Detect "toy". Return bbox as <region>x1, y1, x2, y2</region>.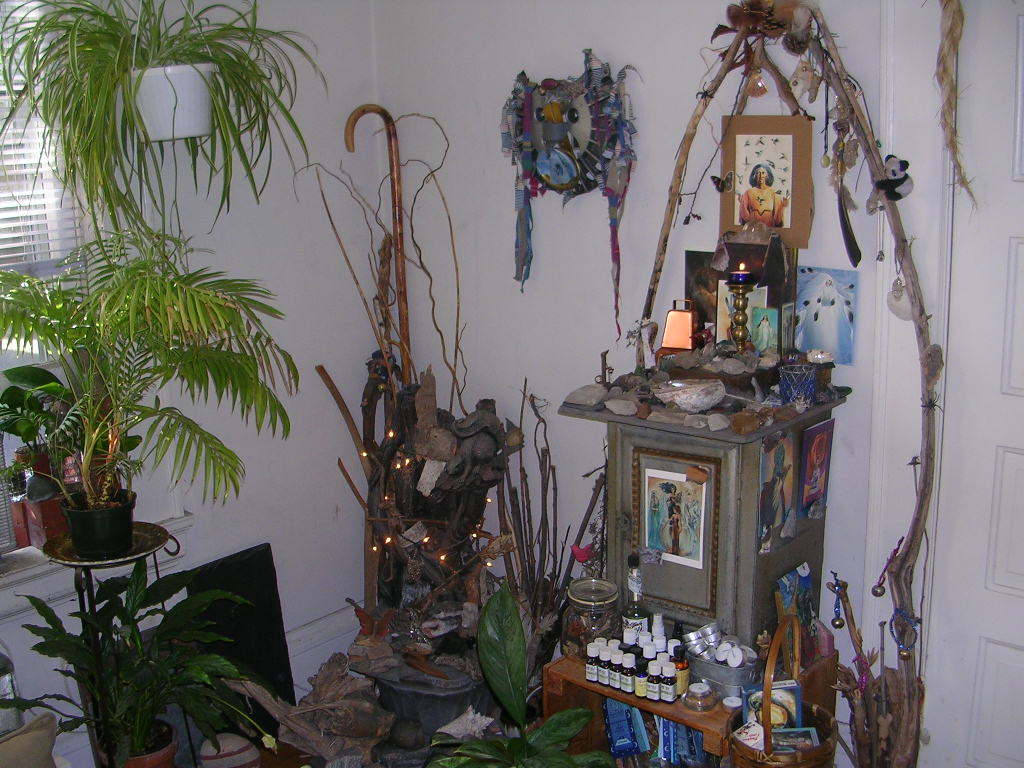
<region>353, 365, 528, 624</region>.
